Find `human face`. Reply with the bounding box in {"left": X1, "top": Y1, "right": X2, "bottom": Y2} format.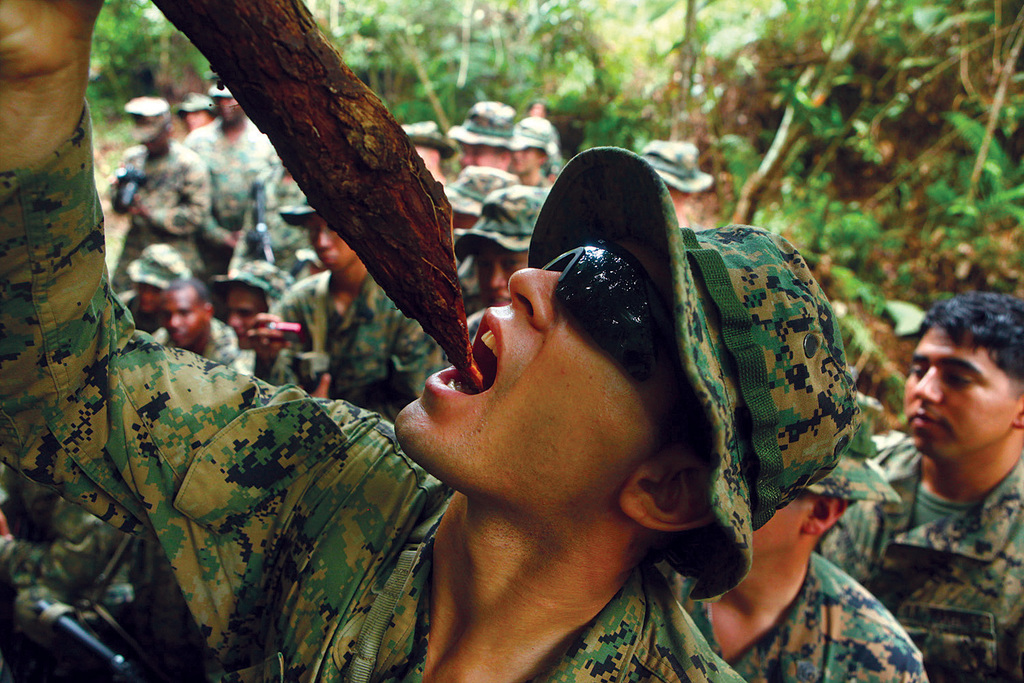
{"left": 225, "top": 283, "right": 267, "bottom": 333}.
